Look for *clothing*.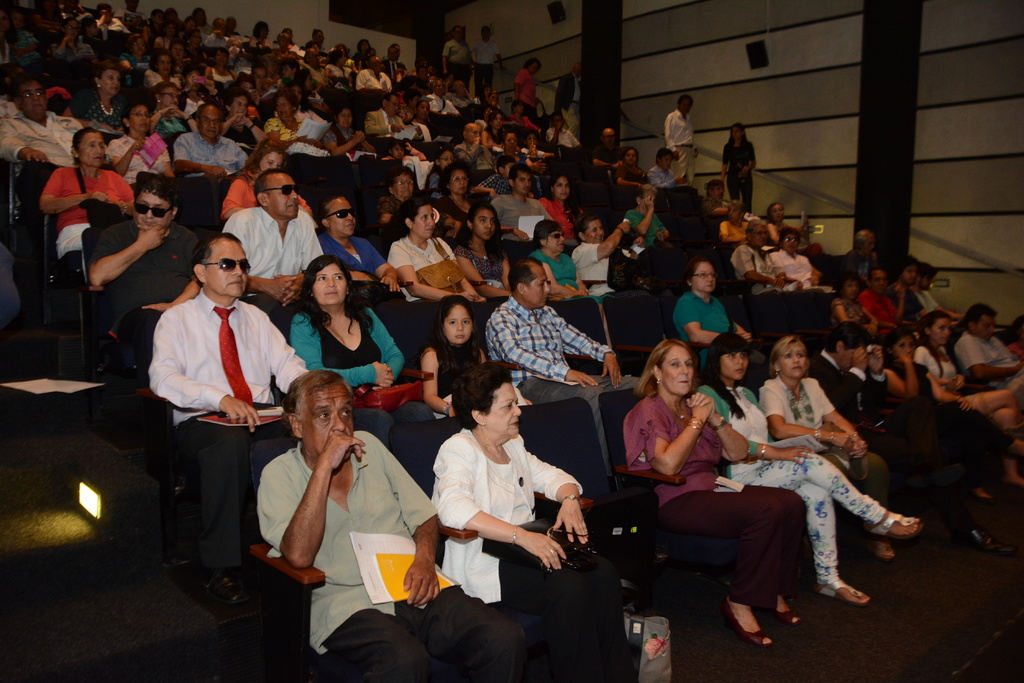
Found: (701,199,734,220).
